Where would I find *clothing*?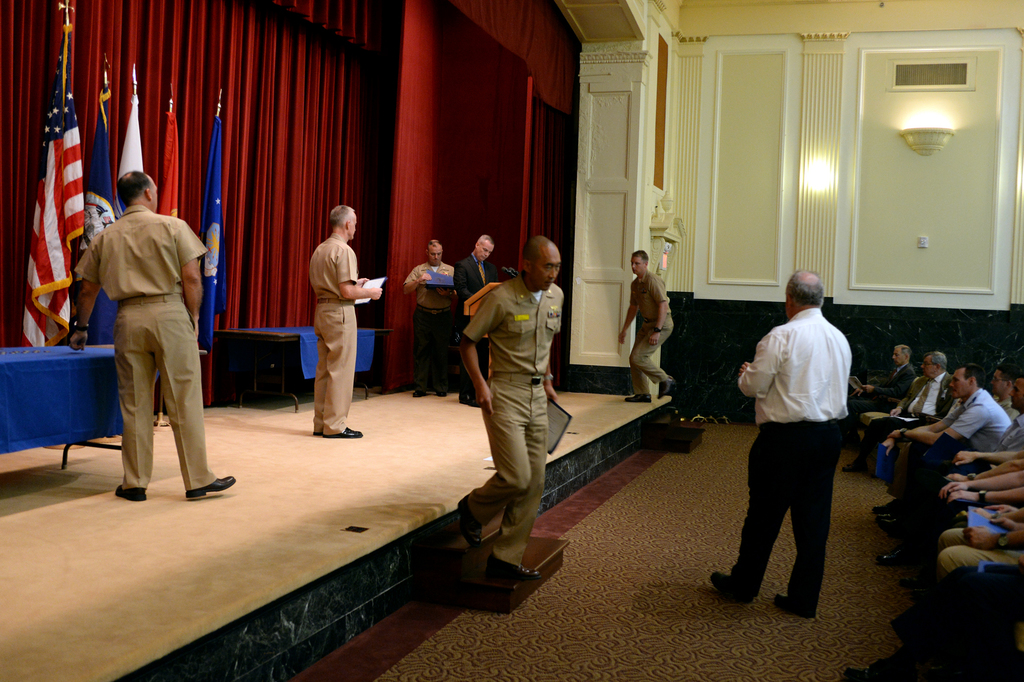
At x1=744, y1=278, x2=865, y2=586.
